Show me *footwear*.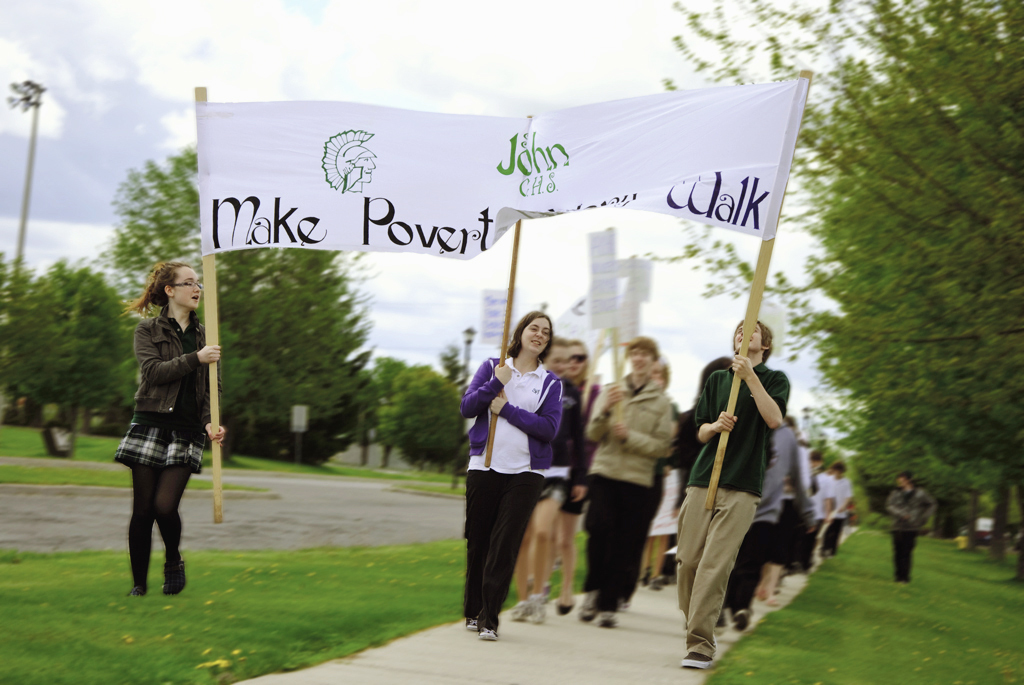
*footwear* is here: crop(557, 594, 571, 618).
